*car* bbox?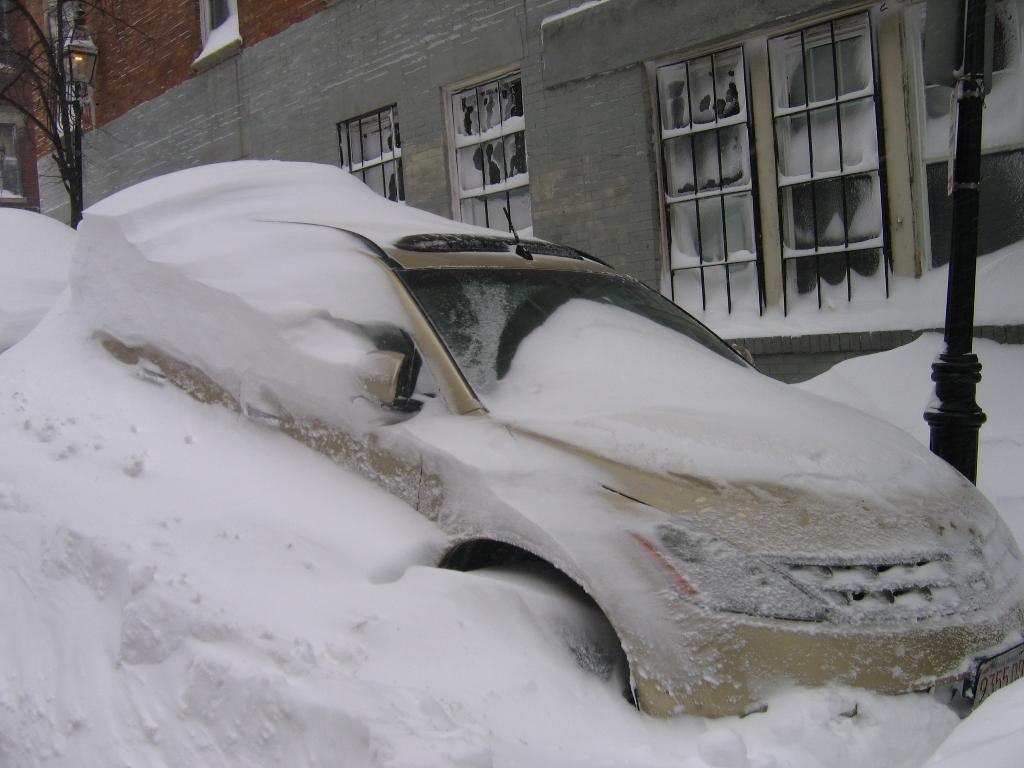
916 673 1023 767
